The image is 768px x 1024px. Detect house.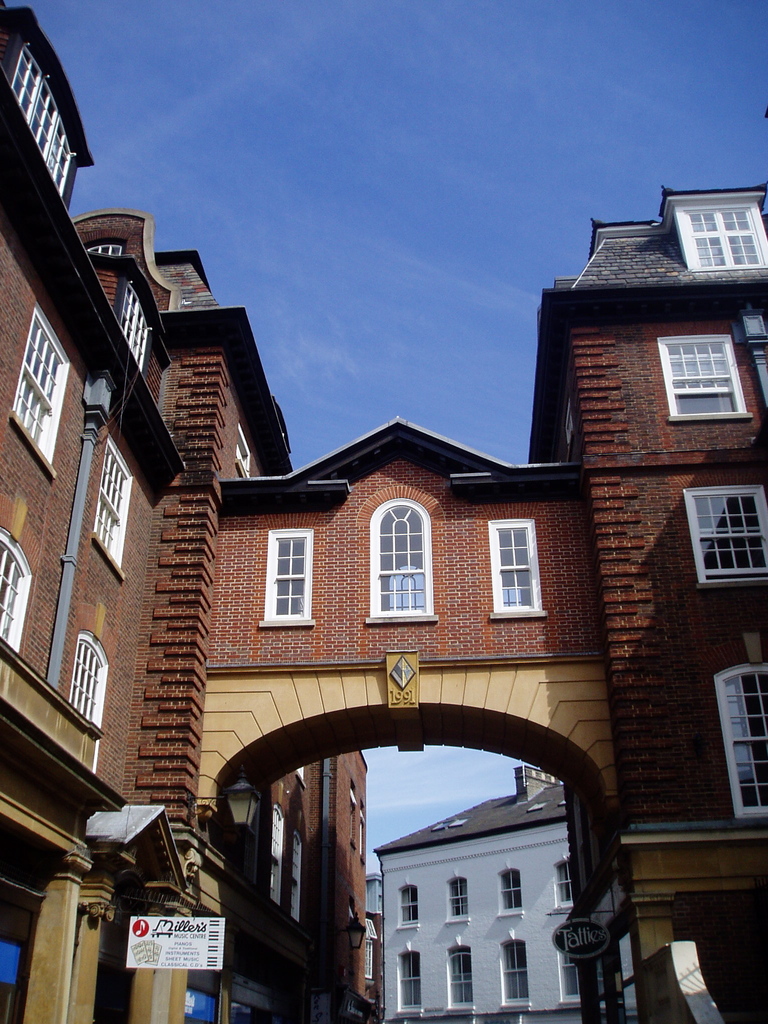
Detection: x1=556, y1=183, x2=767, y2=1018.
